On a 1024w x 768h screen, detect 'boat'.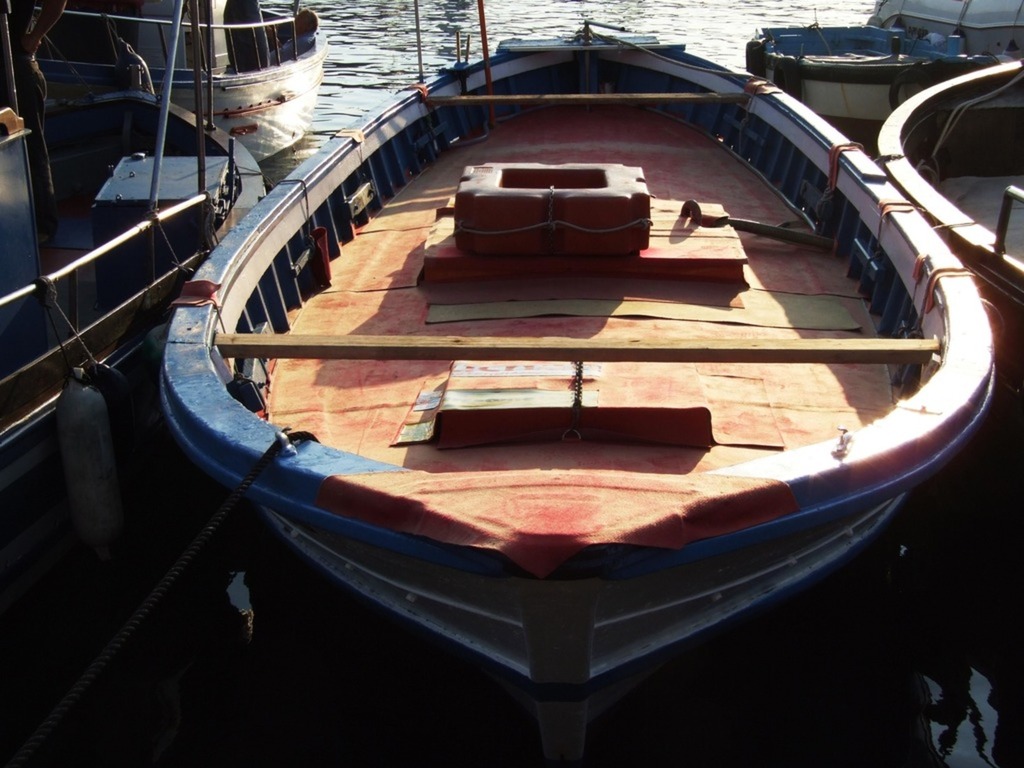
BBox(0, 88, 274, 630).
